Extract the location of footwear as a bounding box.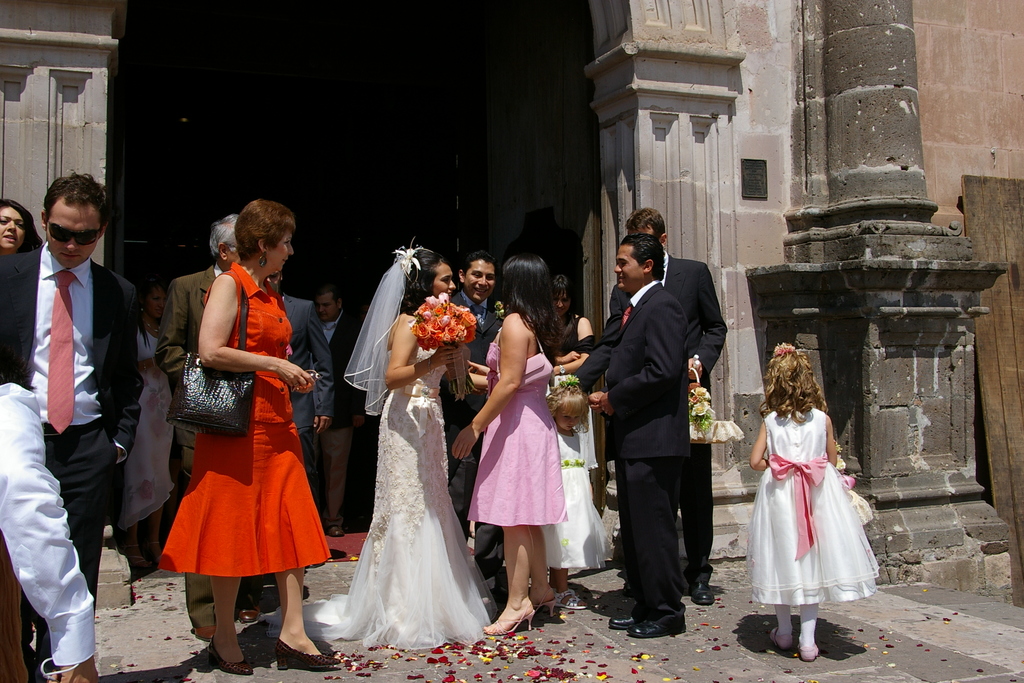
bbox(148, 540, 164, 563).
